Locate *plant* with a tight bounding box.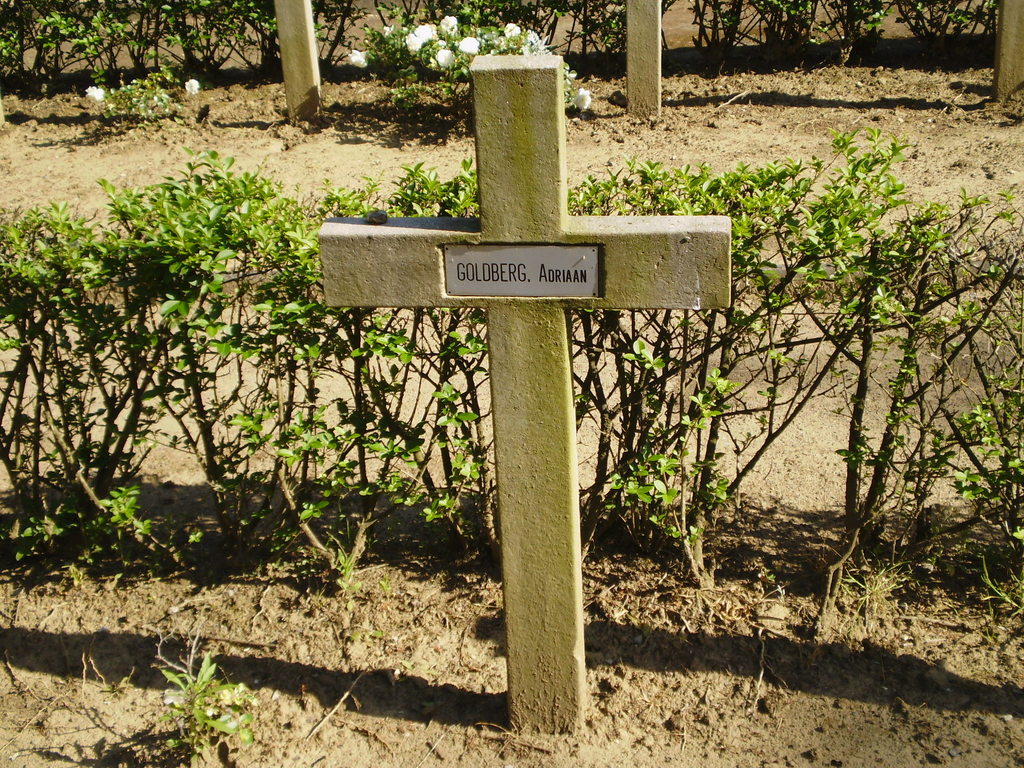
[x1=344, y1=0, x2=590, y2=122].
